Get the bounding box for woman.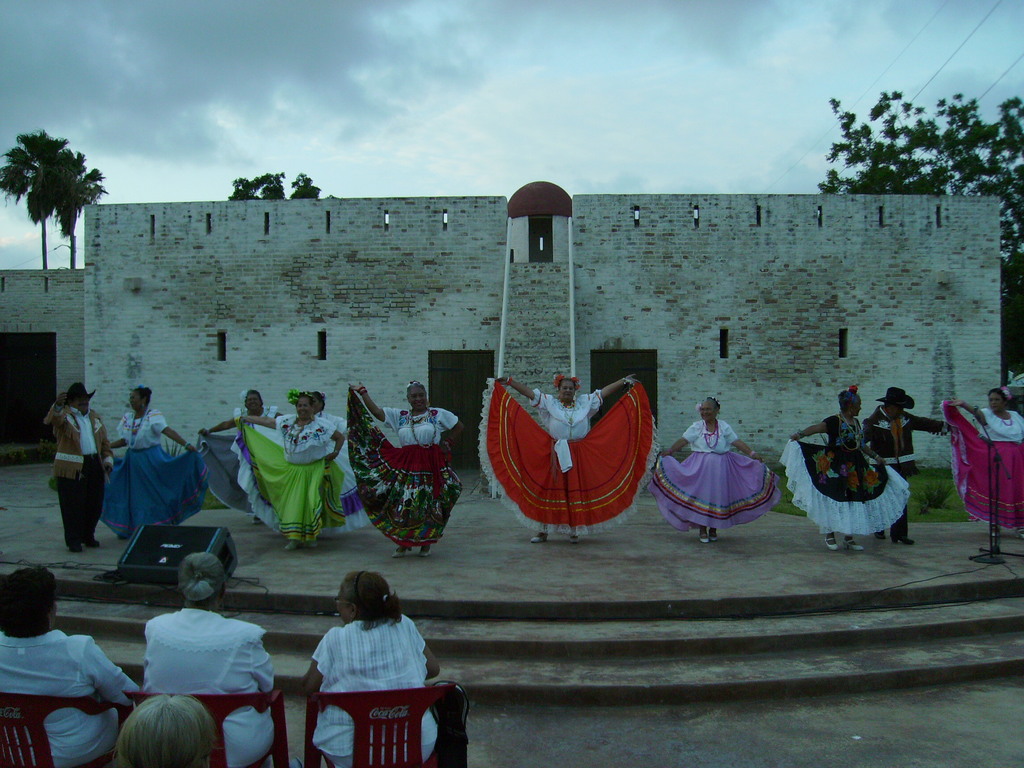
96/385/214/538.
